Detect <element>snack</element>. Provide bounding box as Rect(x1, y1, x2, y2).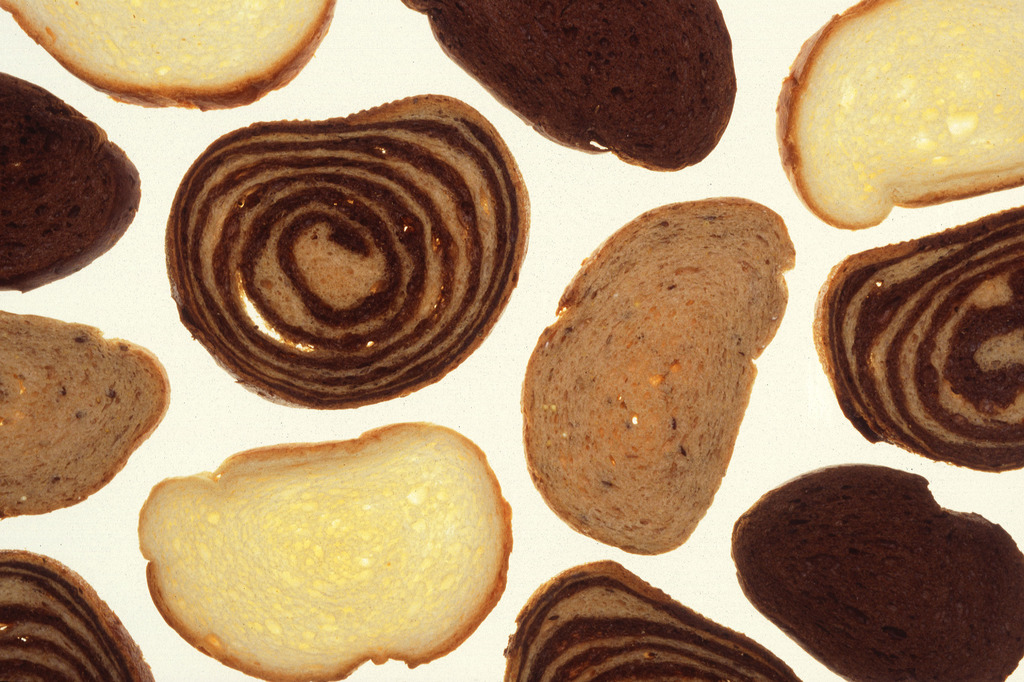
Rect(0, 0, 338, 104).
